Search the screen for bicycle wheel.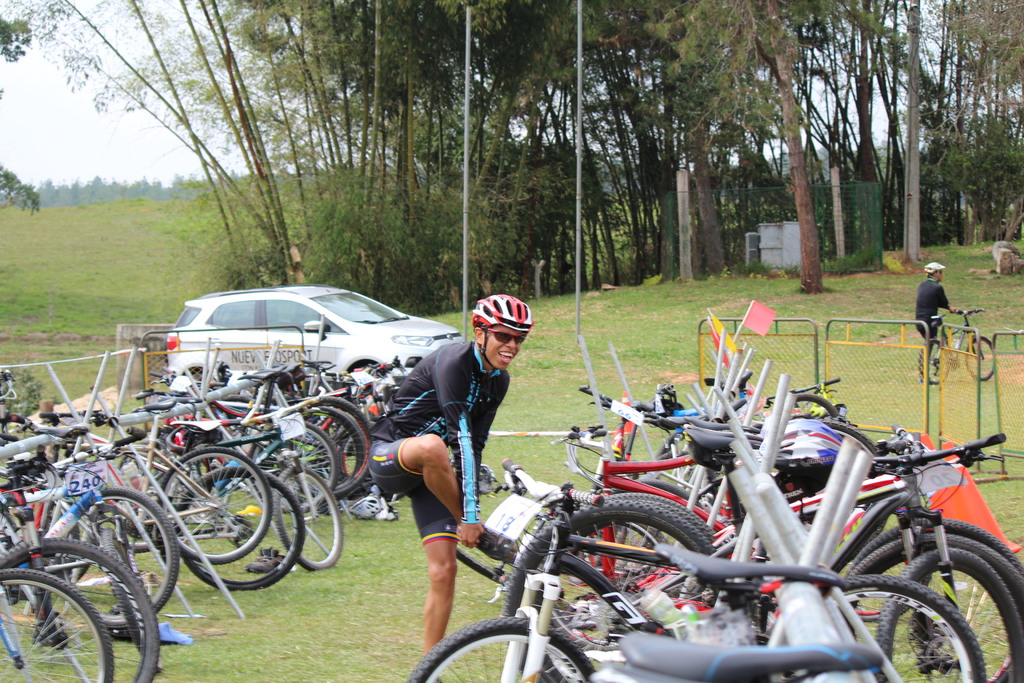
Found at (872, 548, 1023, 682).
